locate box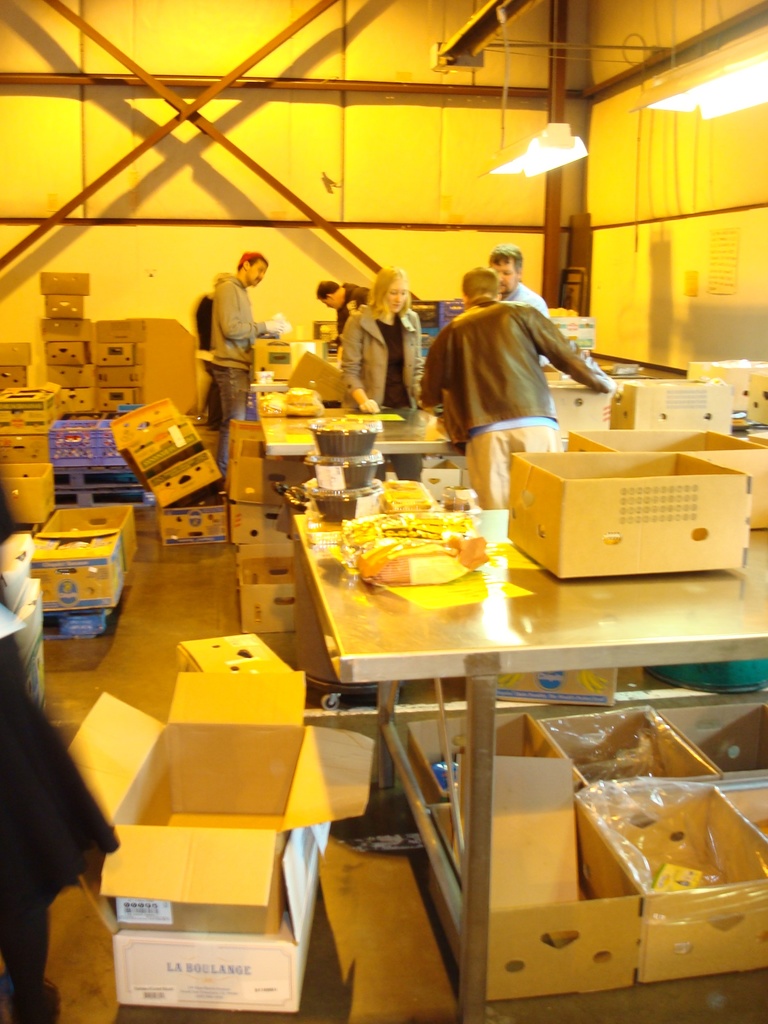
<box>70,672,380,1012</box>
